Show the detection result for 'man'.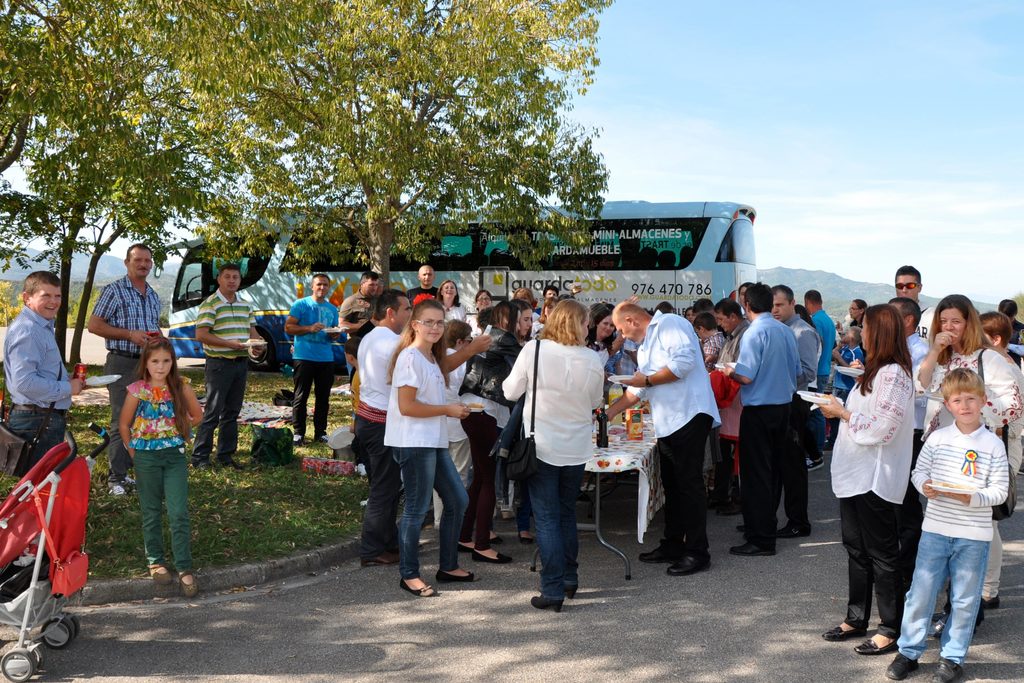
285, 277, 342, 446.
